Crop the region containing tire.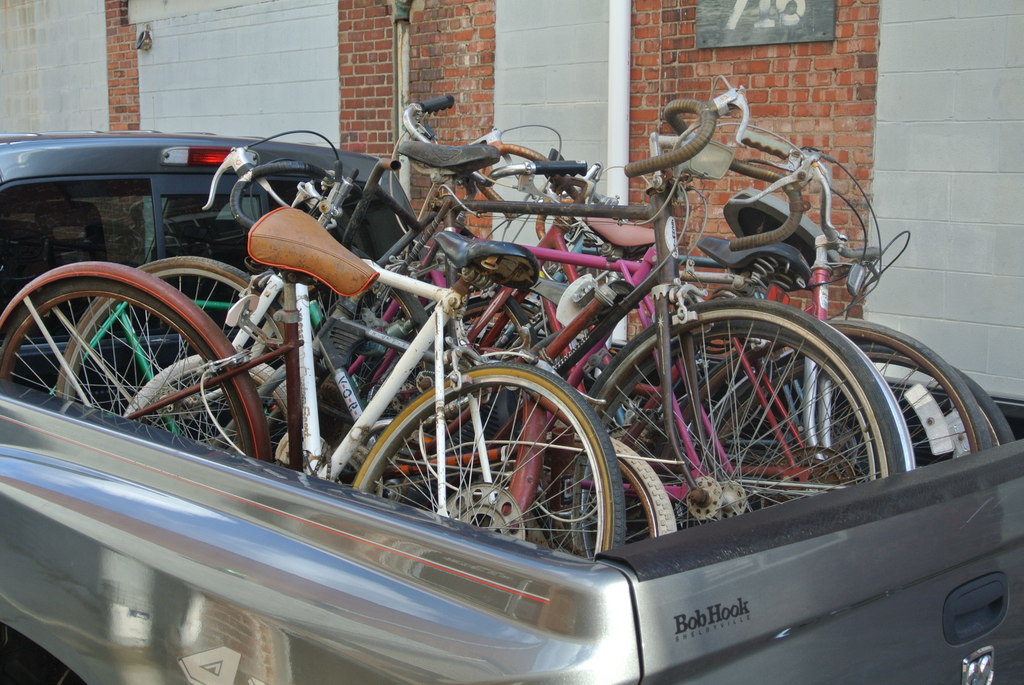
Crop region: (598,260,909,565).
